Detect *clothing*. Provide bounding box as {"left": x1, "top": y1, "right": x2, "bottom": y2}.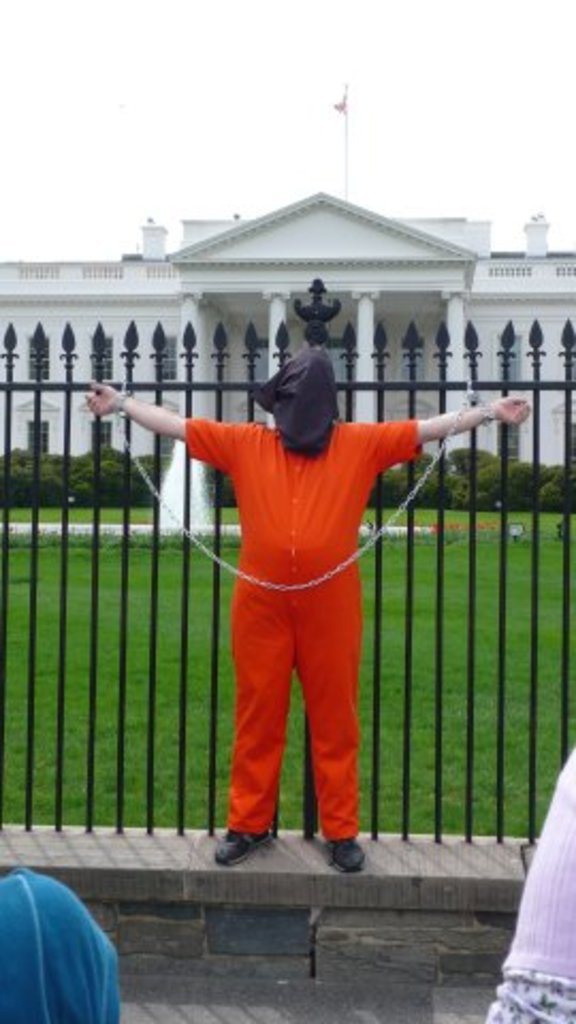
{"left": 181, "top": 420, "right": 431, "bottom": 836}.
